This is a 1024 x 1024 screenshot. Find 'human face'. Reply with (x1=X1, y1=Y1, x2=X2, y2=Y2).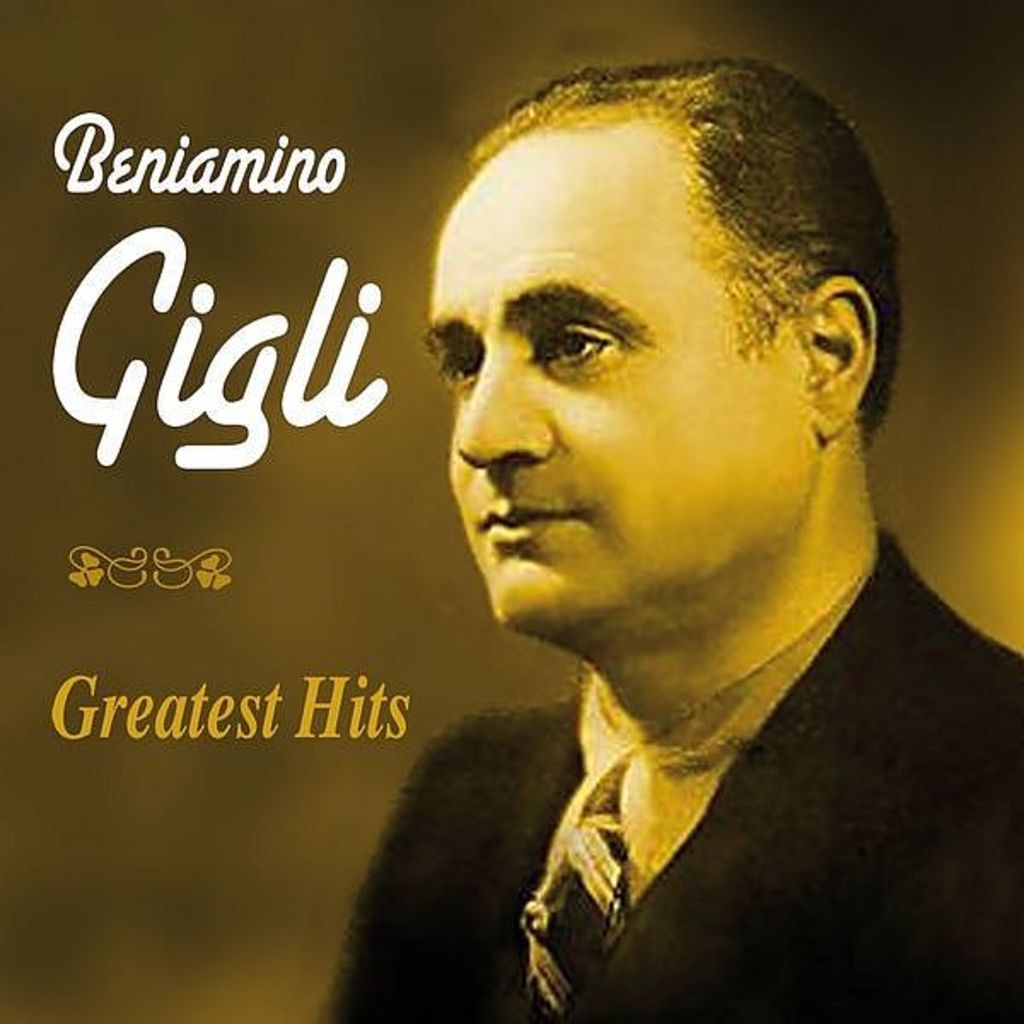
(x1=422, y1=125, x2=811, y2=631).
